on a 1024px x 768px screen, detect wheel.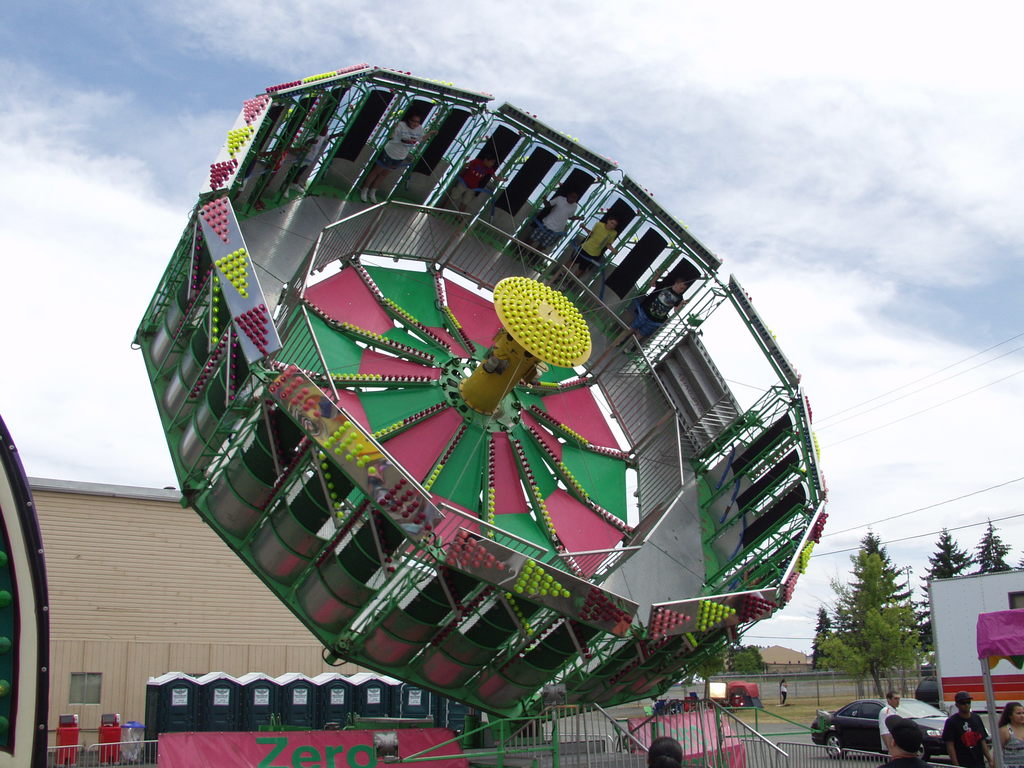
locate(732, 695, 744, 705).
